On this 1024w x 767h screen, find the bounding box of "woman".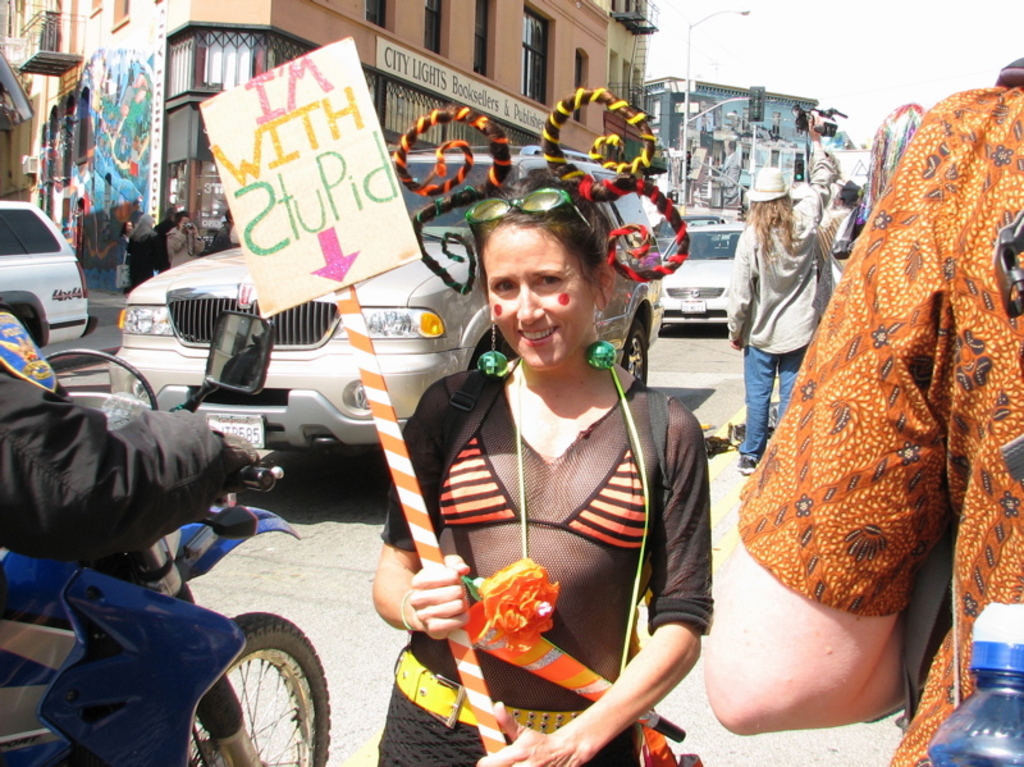
Bounding box: left=123, top=215, right=161, bottom=291.
